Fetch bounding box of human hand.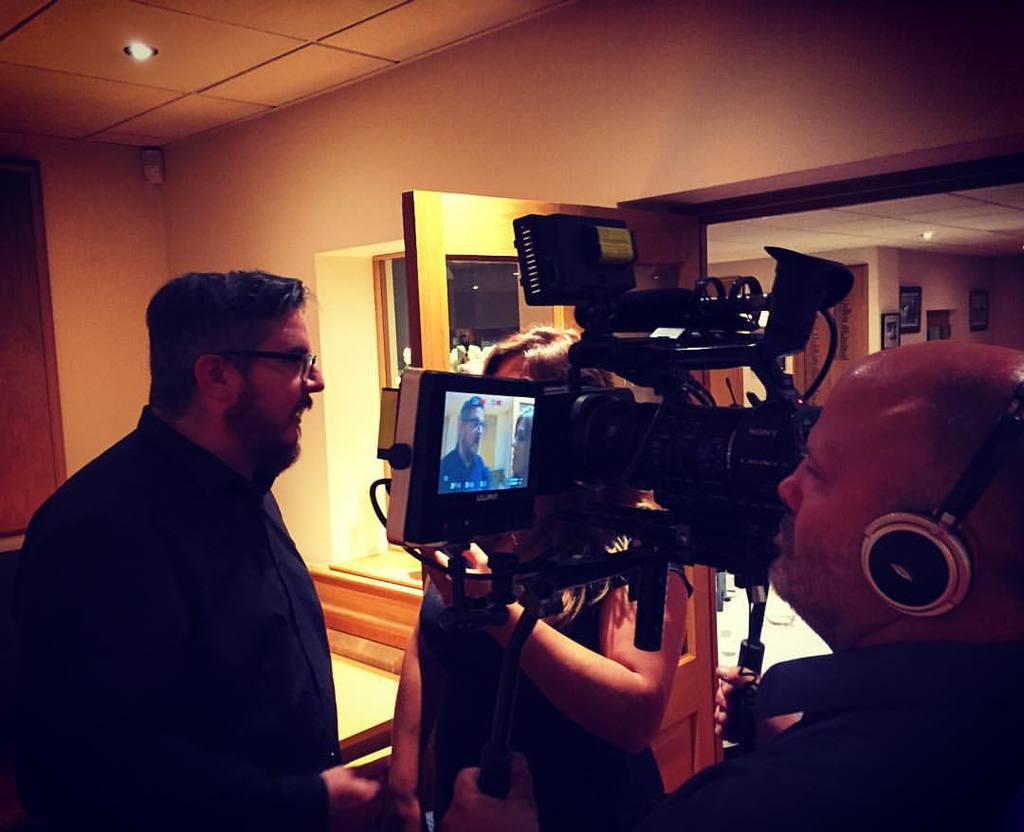
Bbox: x1=375 y1=796 x2=421 y2=831.
